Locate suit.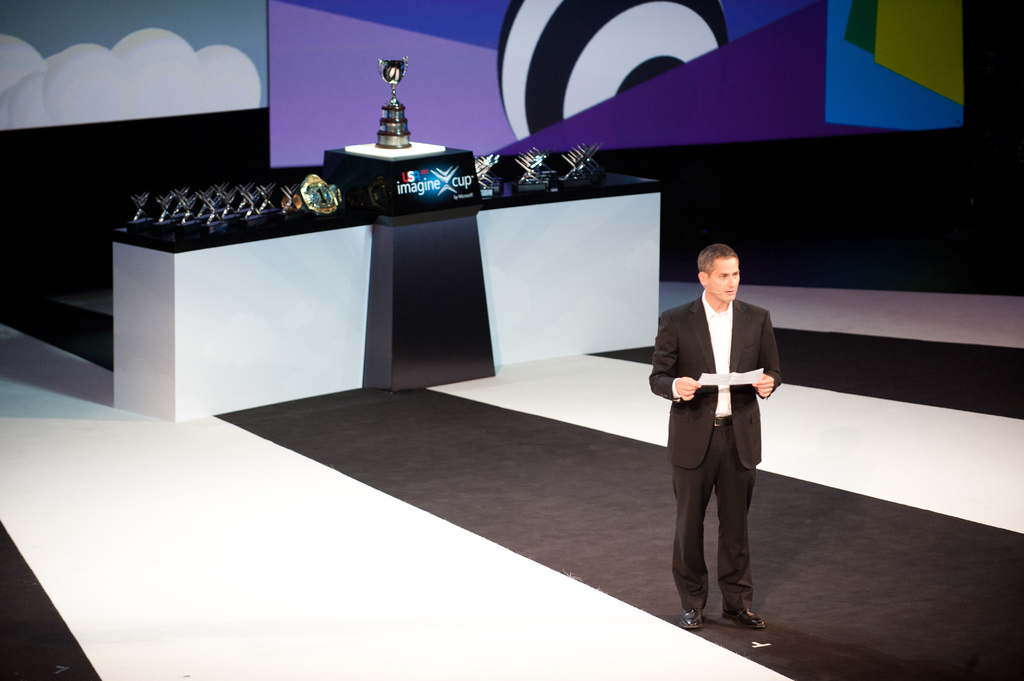
Bounding box: 662:253:786:632.
